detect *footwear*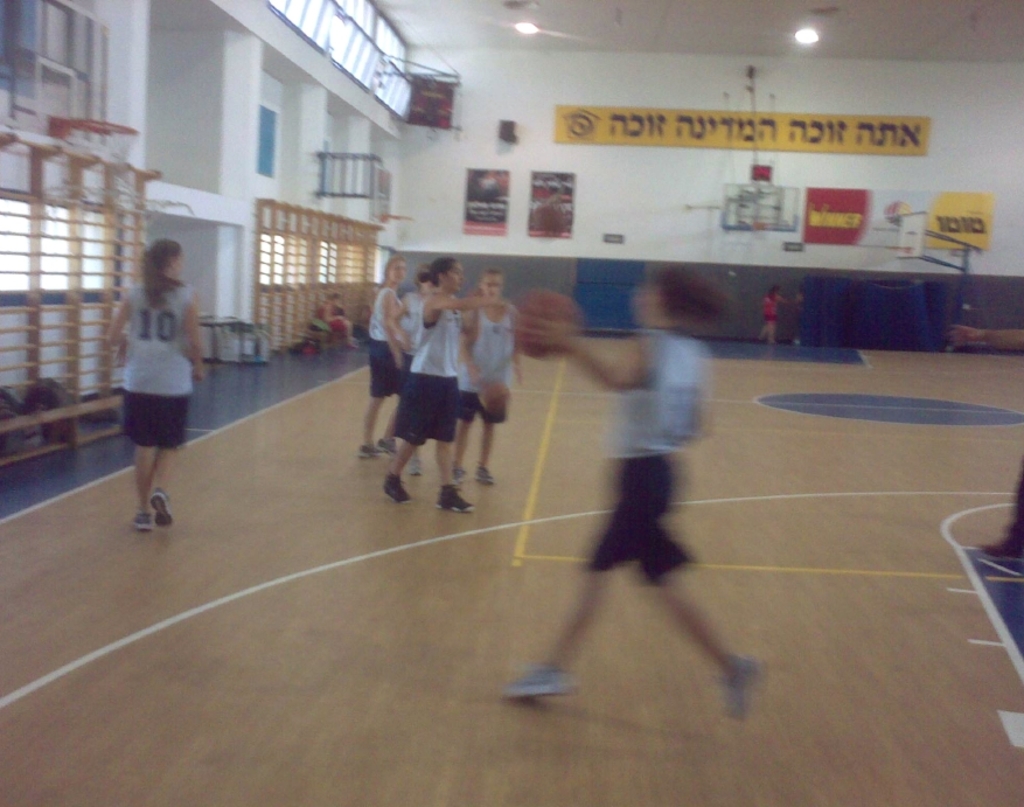
(left=436, top=489, right=475, bottom=515)
